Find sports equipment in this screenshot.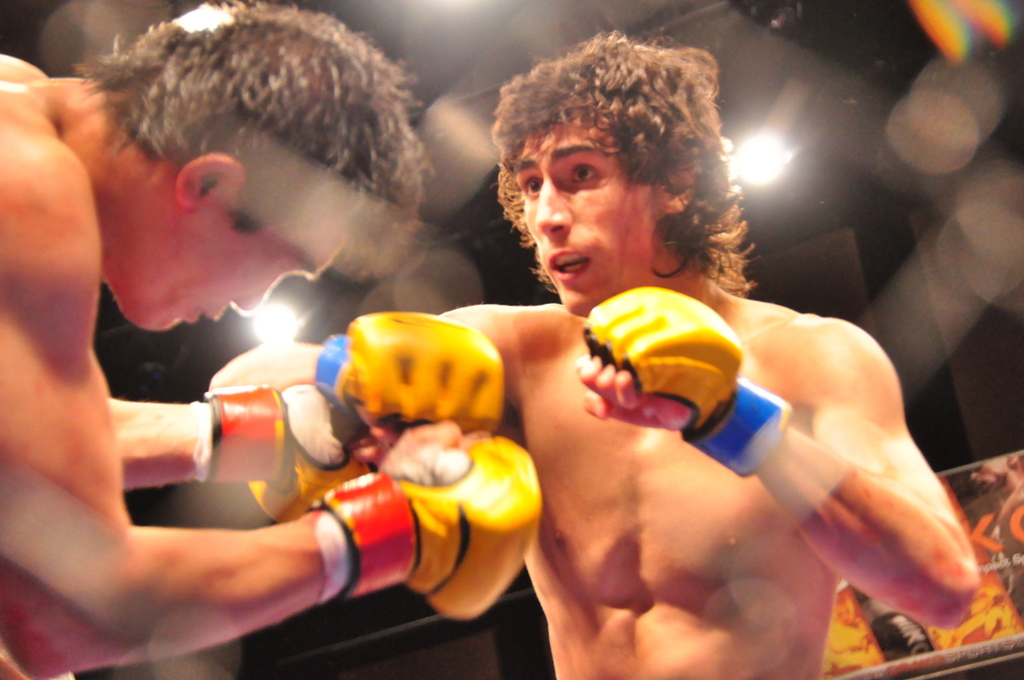
The bounding box for sports equipment is bbox=[313, 311, 500, 432].
